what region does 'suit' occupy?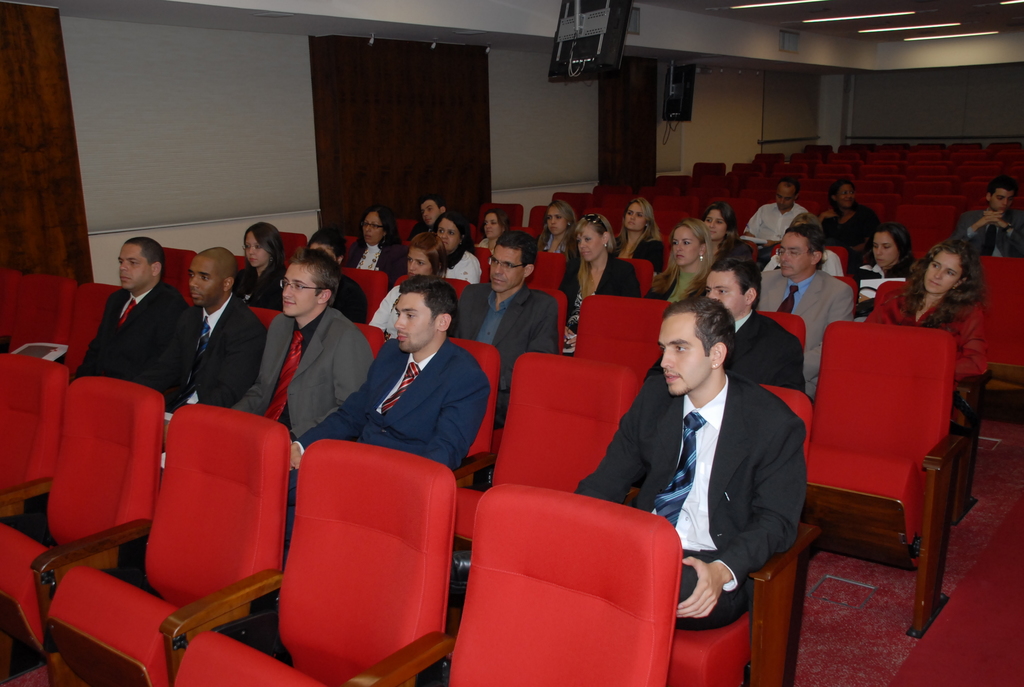
[left=723, top=310, right=811, bottom=395].
